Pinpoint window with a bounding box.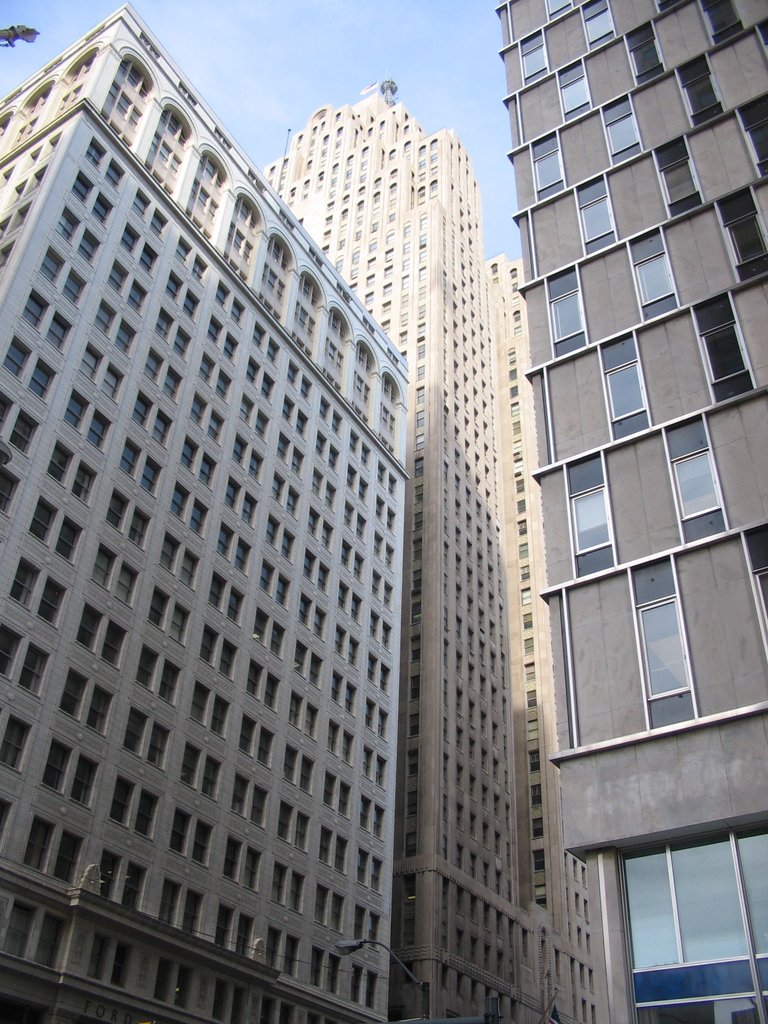
[left=231, top=432, right=250, bottom=465].
